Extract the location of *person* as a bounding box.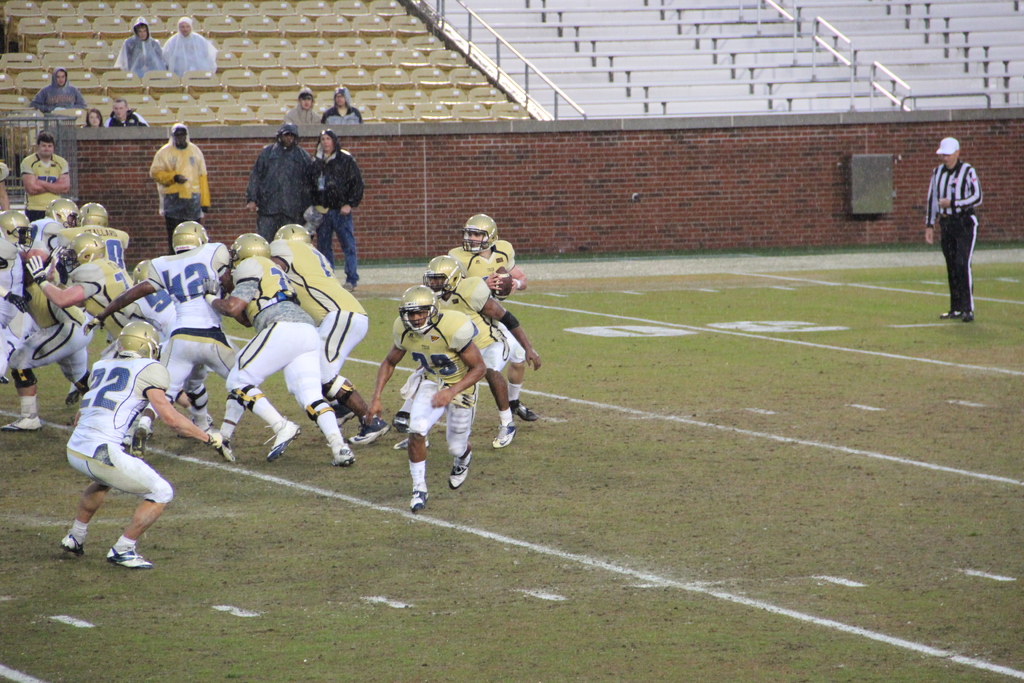
BBox(198, 230, 356, 466).
